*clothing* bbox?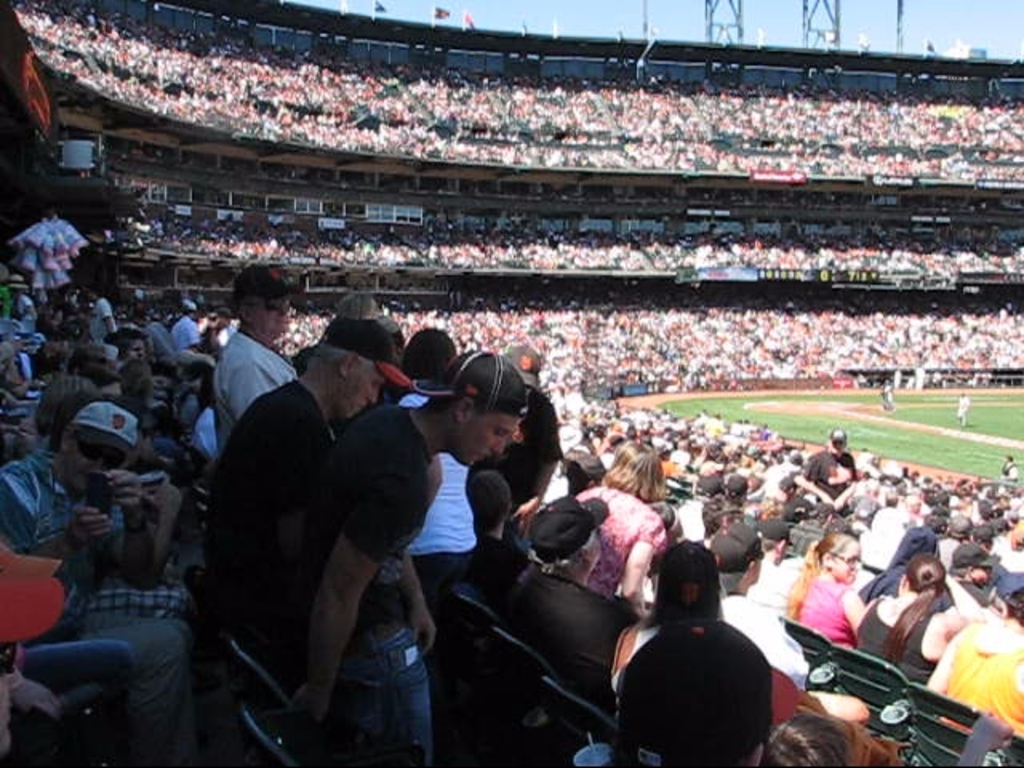
[552, 462, 669, 624]
